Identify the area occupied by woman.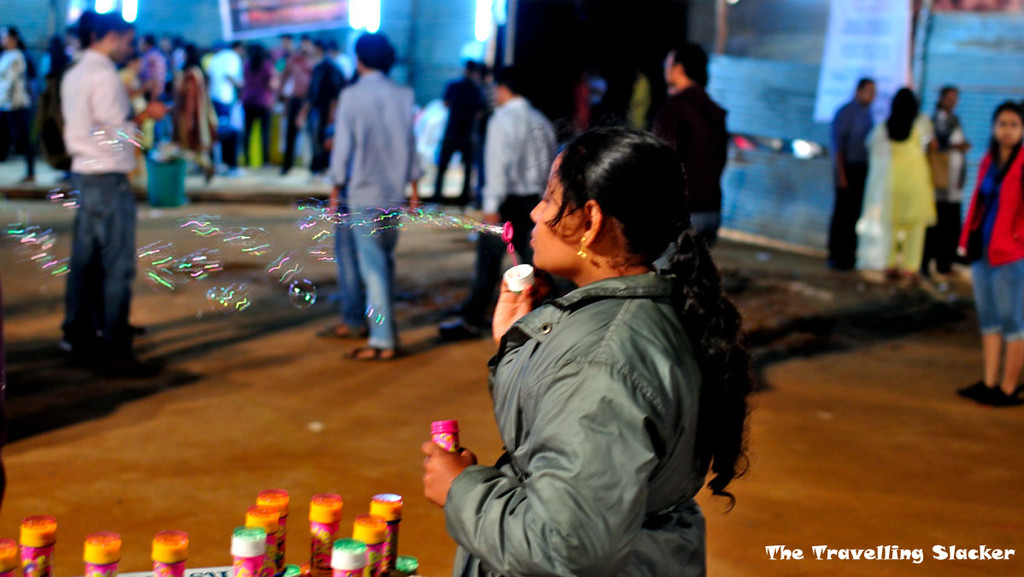
Area: (left=0, top=25, right=43, bottom=185).
